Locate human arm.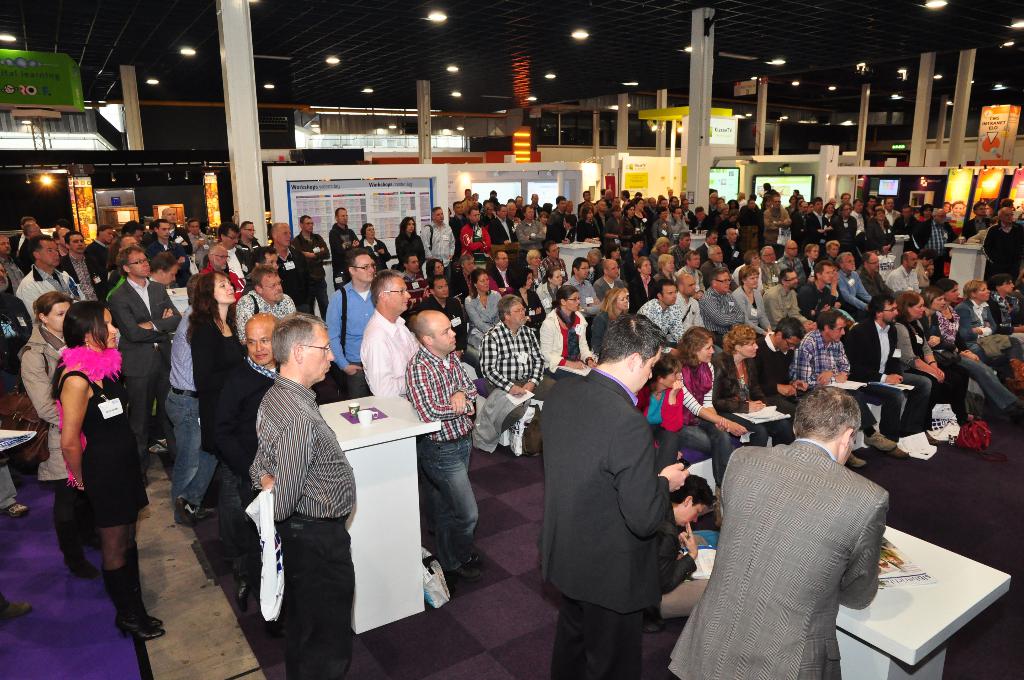
Bounding box: <region>464, 292, 486, 331</region>.
